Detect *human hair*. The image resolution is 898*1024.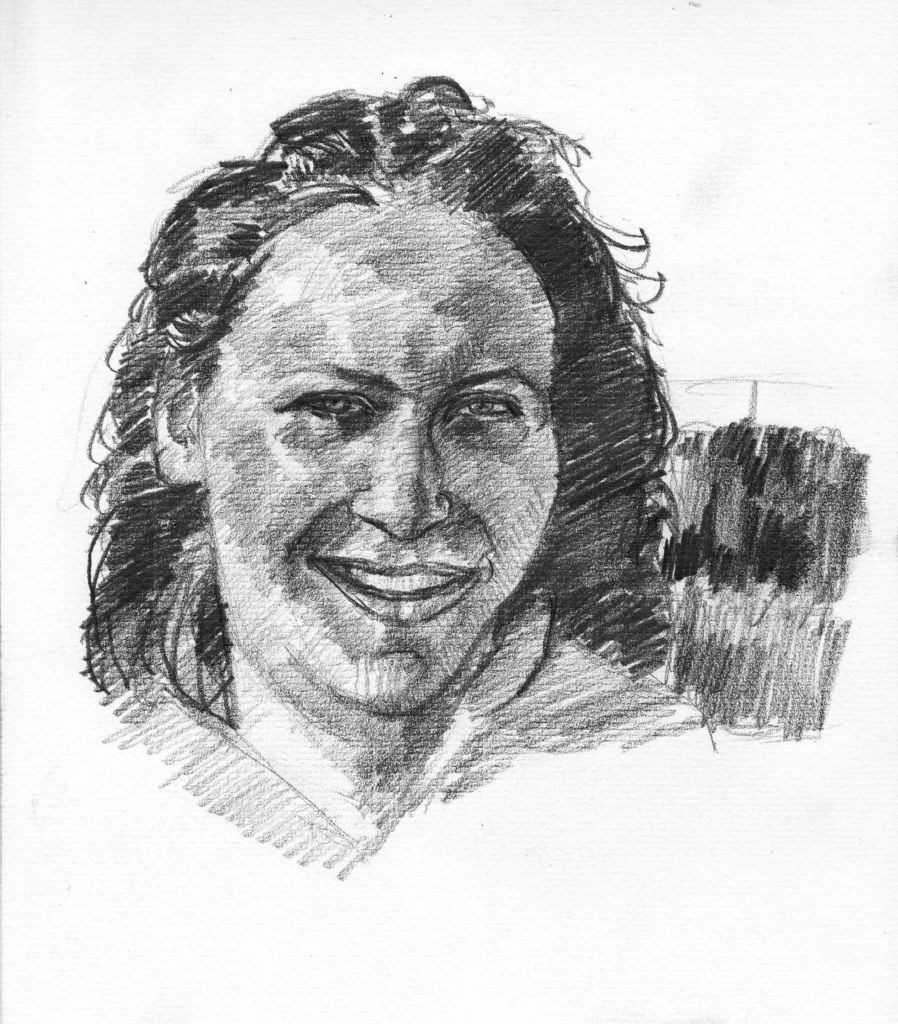
select_region(89, 83, 671, 629).
